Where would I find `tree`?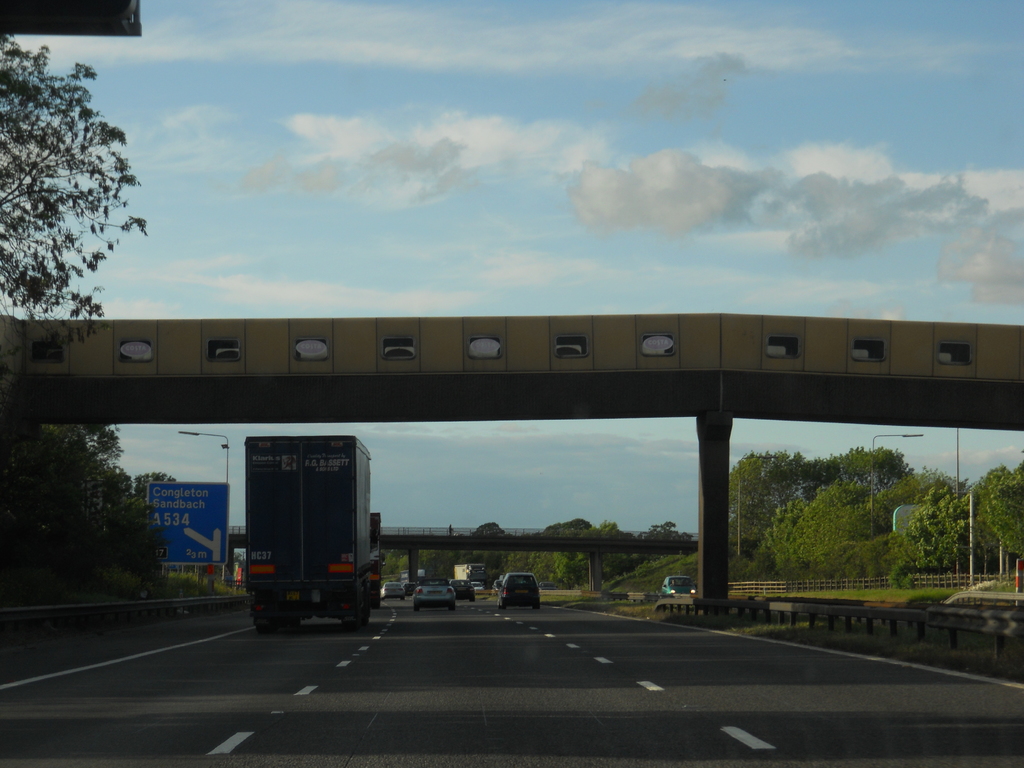
At {"x1": 544, "y1": 518, "x2": 585, "y2": 535}.
